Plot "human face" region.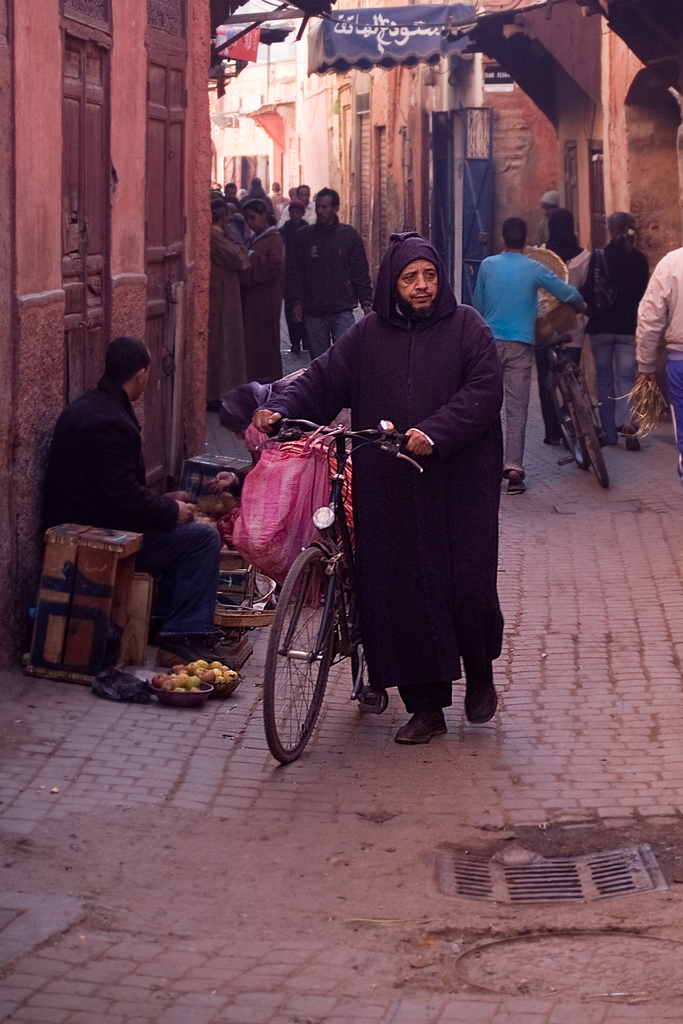
Plotted at [left=316, top=198, right=335, bottom=224].
